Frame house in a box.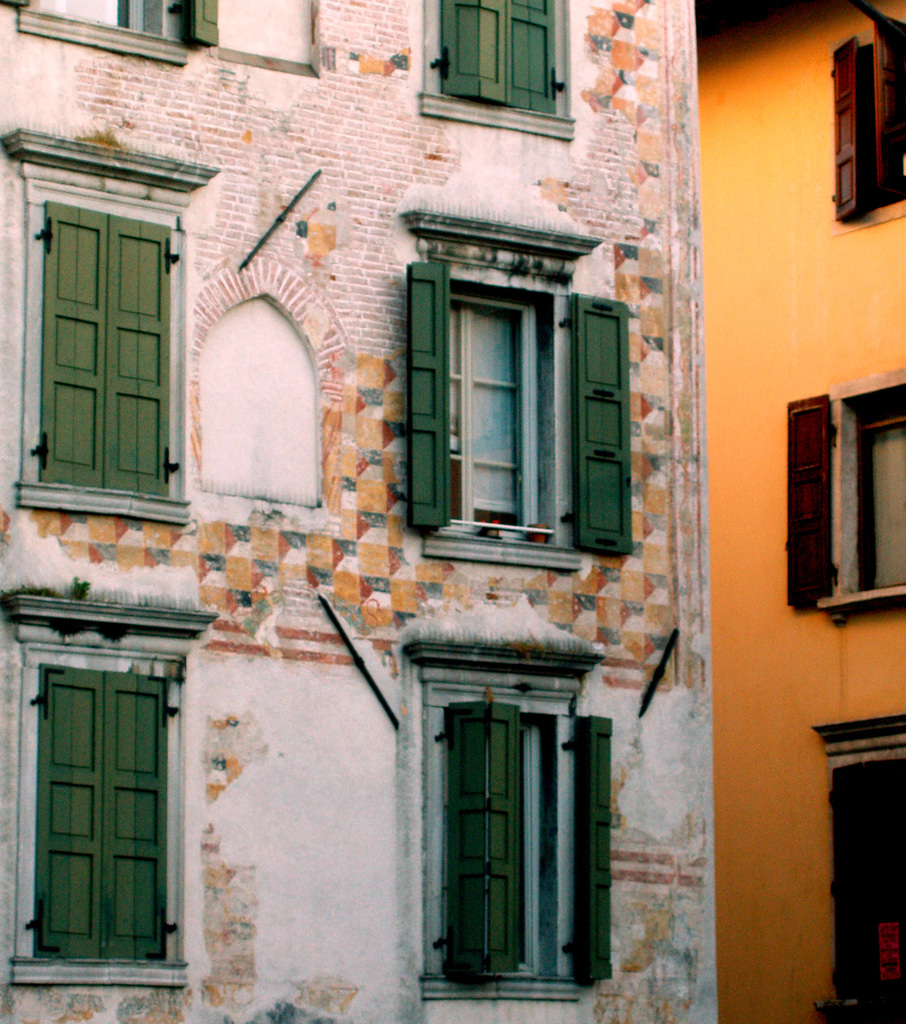
detection(0, 0, 810, 1023).
